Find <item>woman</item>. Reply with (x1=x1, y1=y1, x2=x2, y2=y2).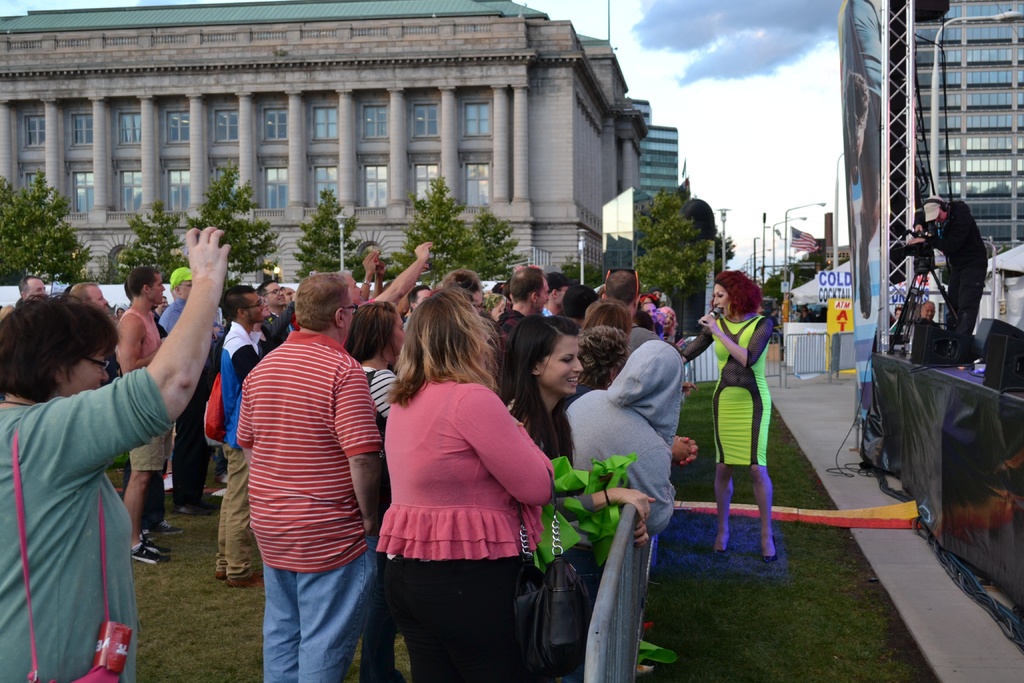
(x1=0, y1=227, x2=232, y2=682).
